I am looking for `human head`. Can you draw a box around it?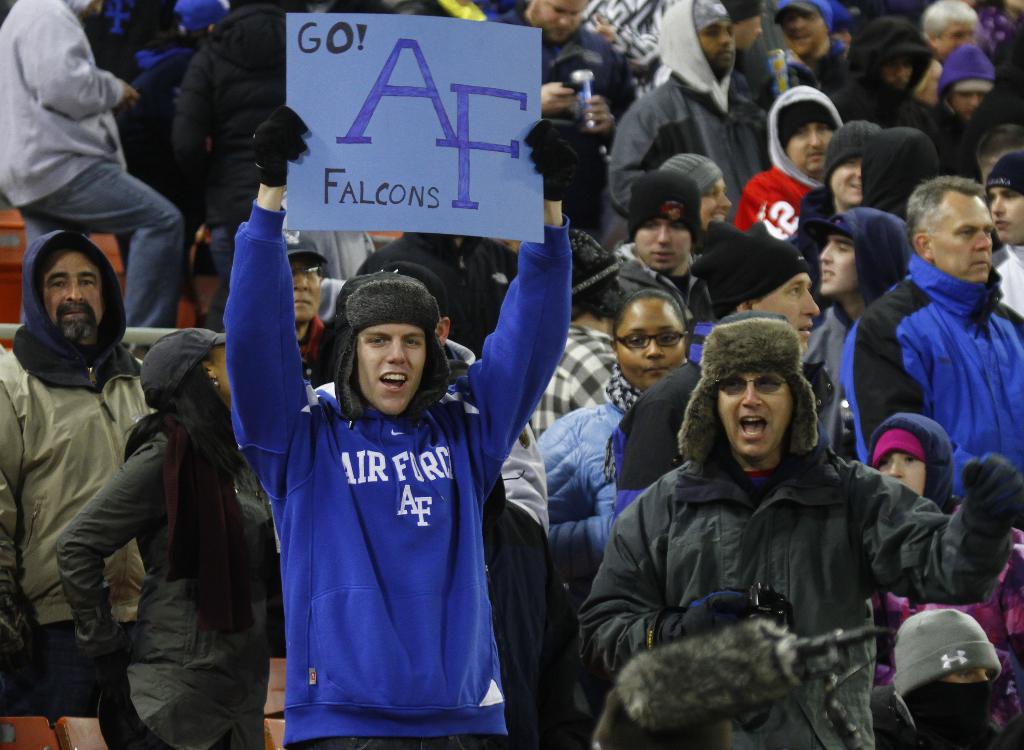
Sure, the bounding box is [566,236,621,327].
